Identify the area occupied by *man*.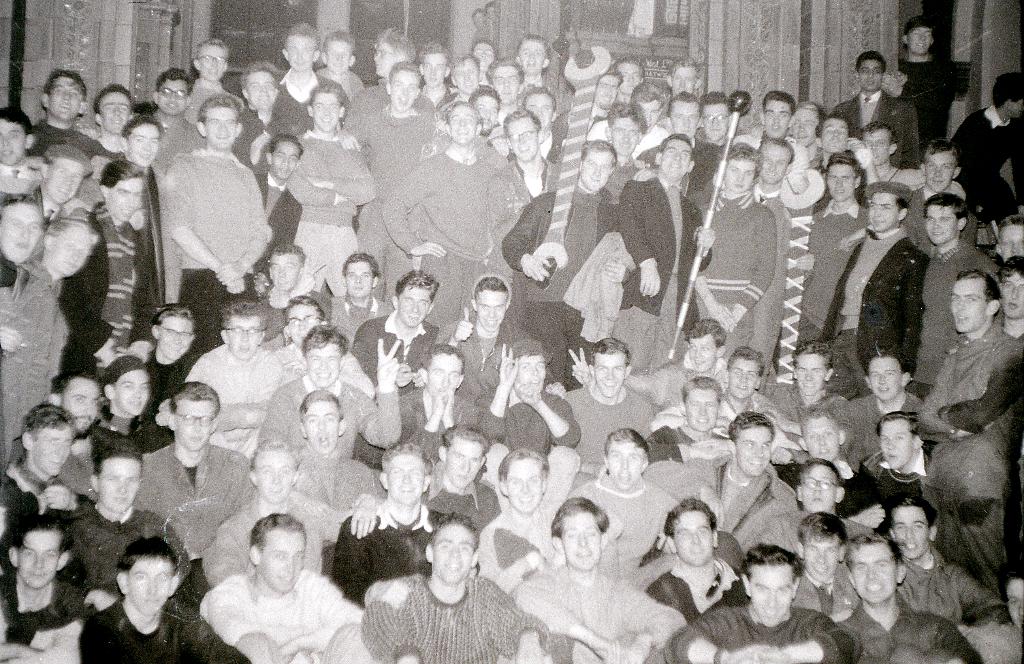
Area: <region>124, 122, 162, 180</region>.
